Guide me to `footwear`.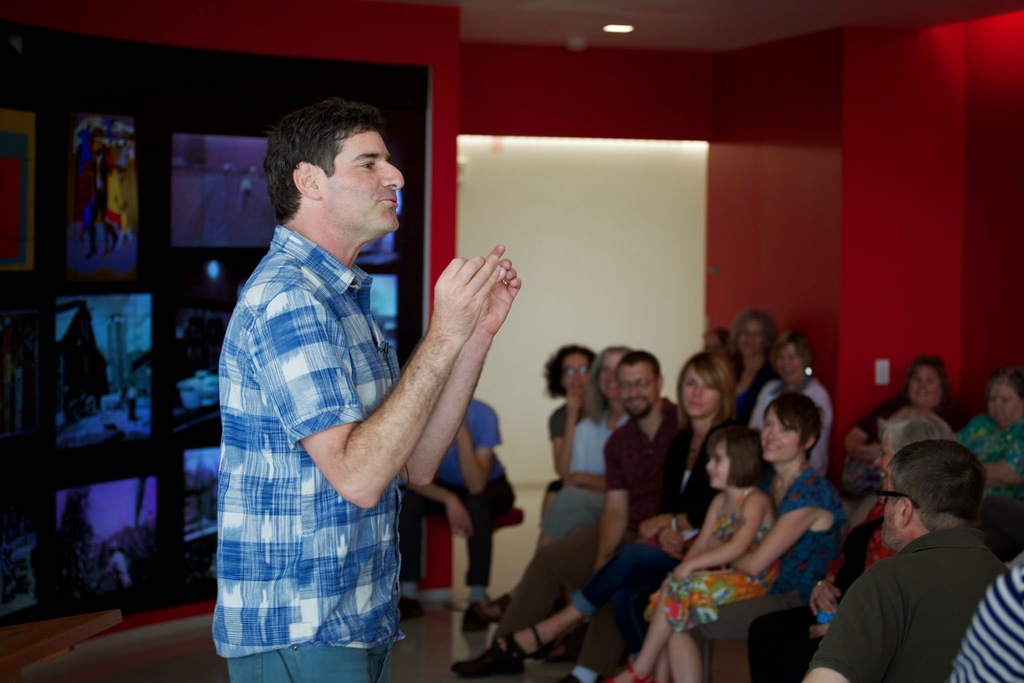
Guidance: l=460, t=598, r=493, b=630.
